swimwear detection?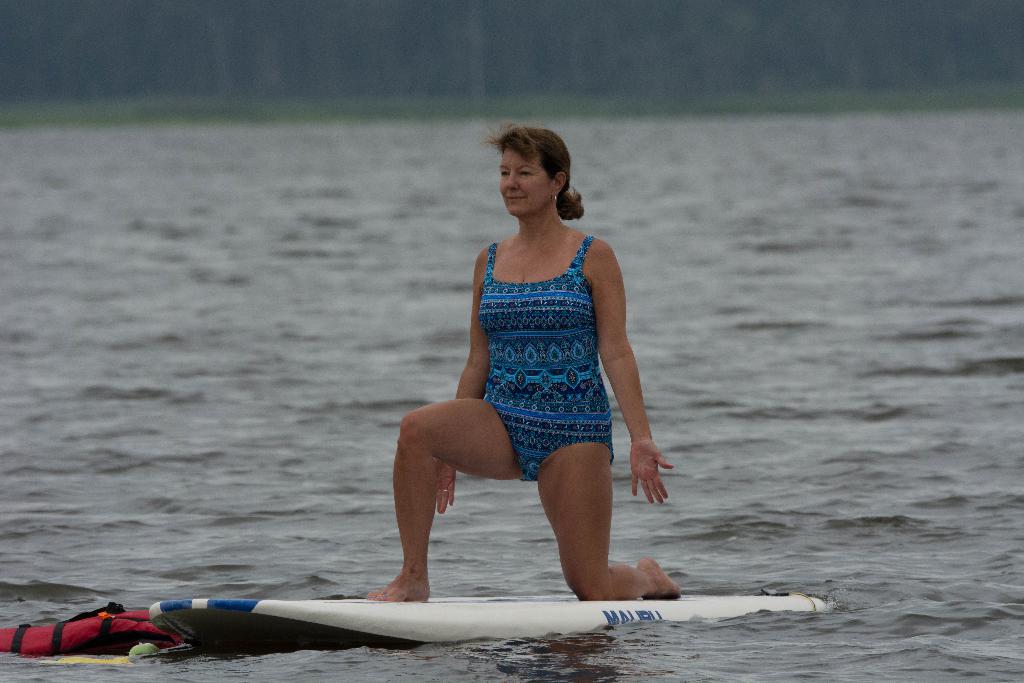
481:239:616:490
